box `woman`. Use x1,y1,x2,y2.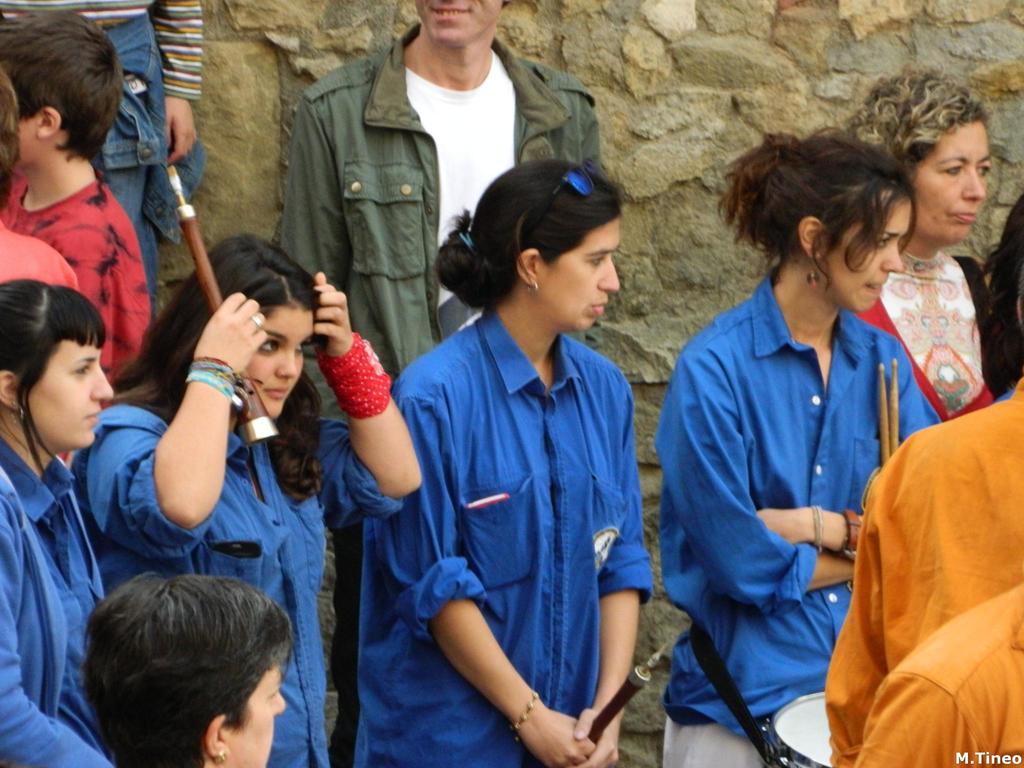
350,158,671,767.
